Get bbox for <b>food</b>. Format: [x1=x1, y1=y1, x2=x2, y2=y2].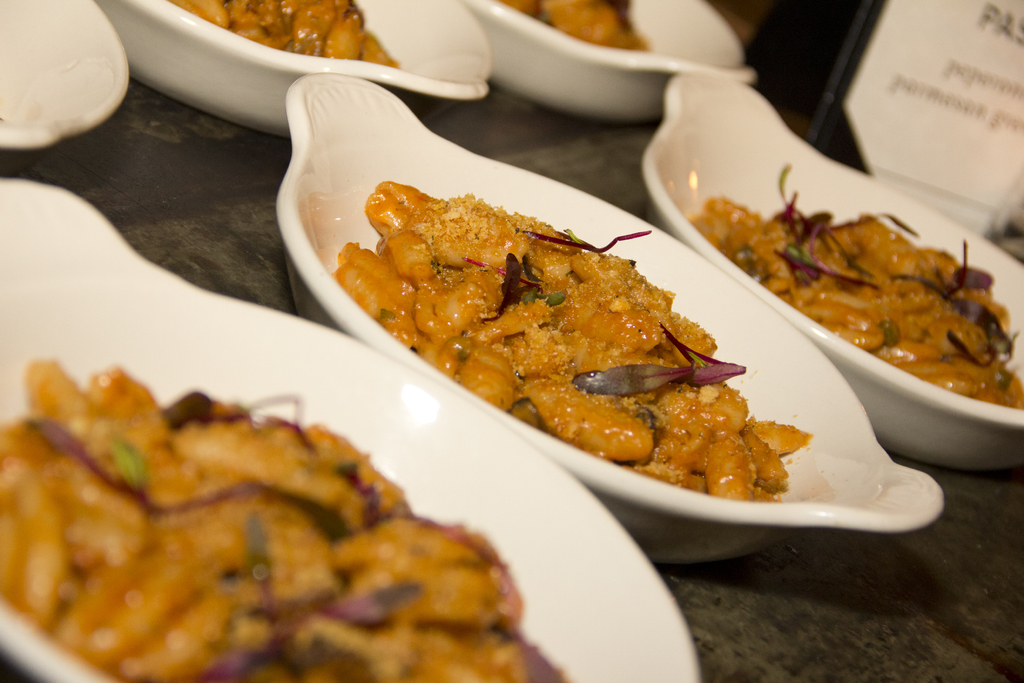
[x1=0, y1=350, x2=561, y2=682].
